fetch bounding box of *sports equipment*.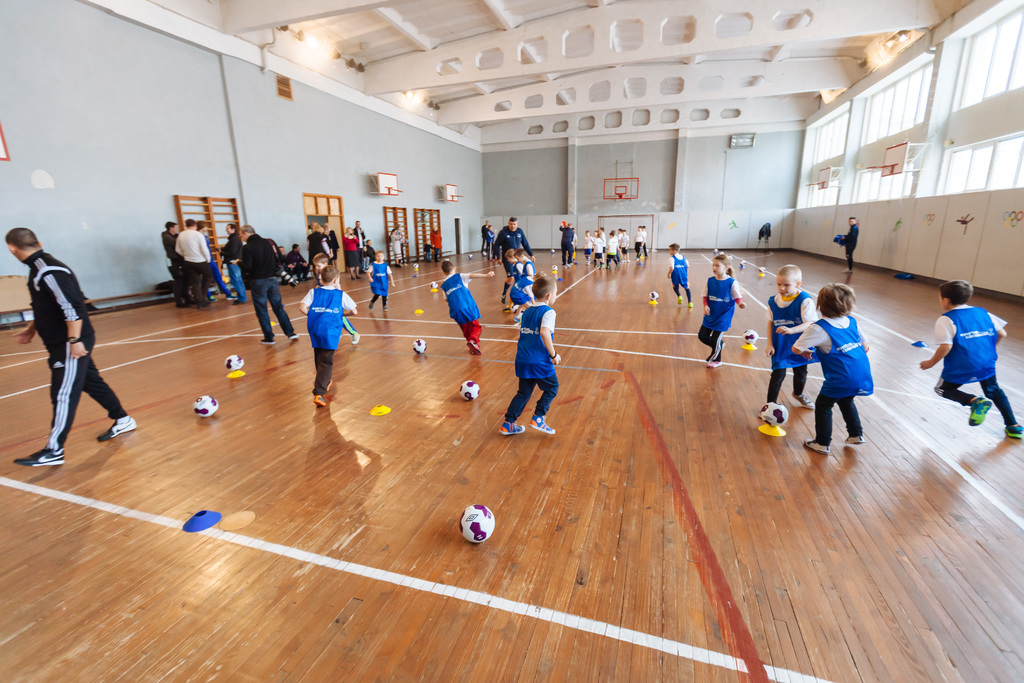
Bbox: l=412, t=263, r=419, b=268.
